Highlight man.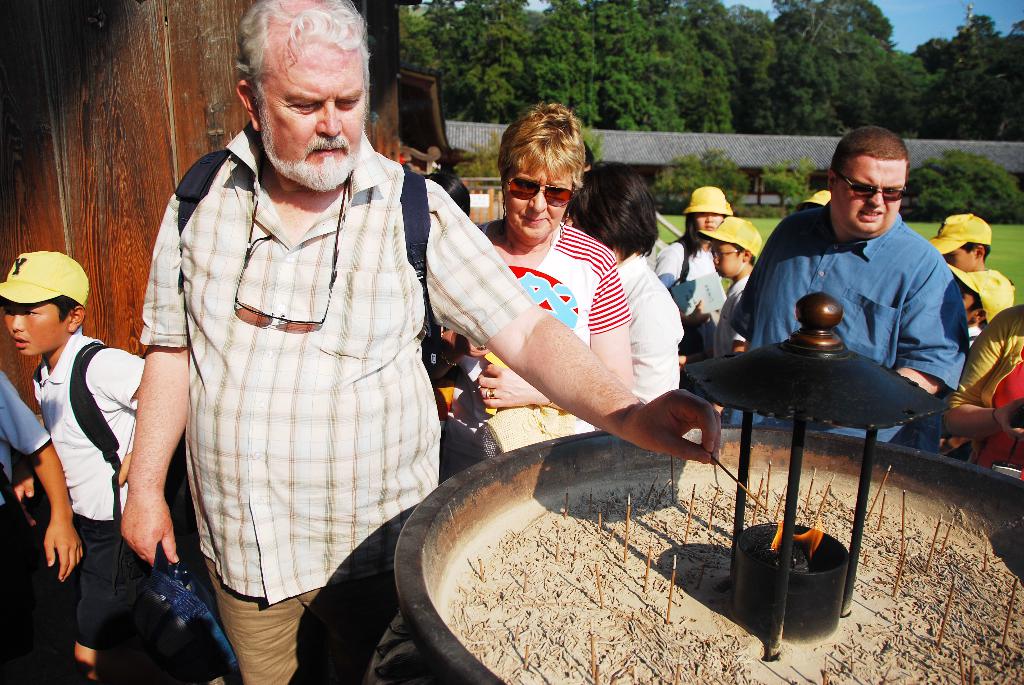
Highlighted region: <bbox>118, 0, 719, 684</bbox>.
